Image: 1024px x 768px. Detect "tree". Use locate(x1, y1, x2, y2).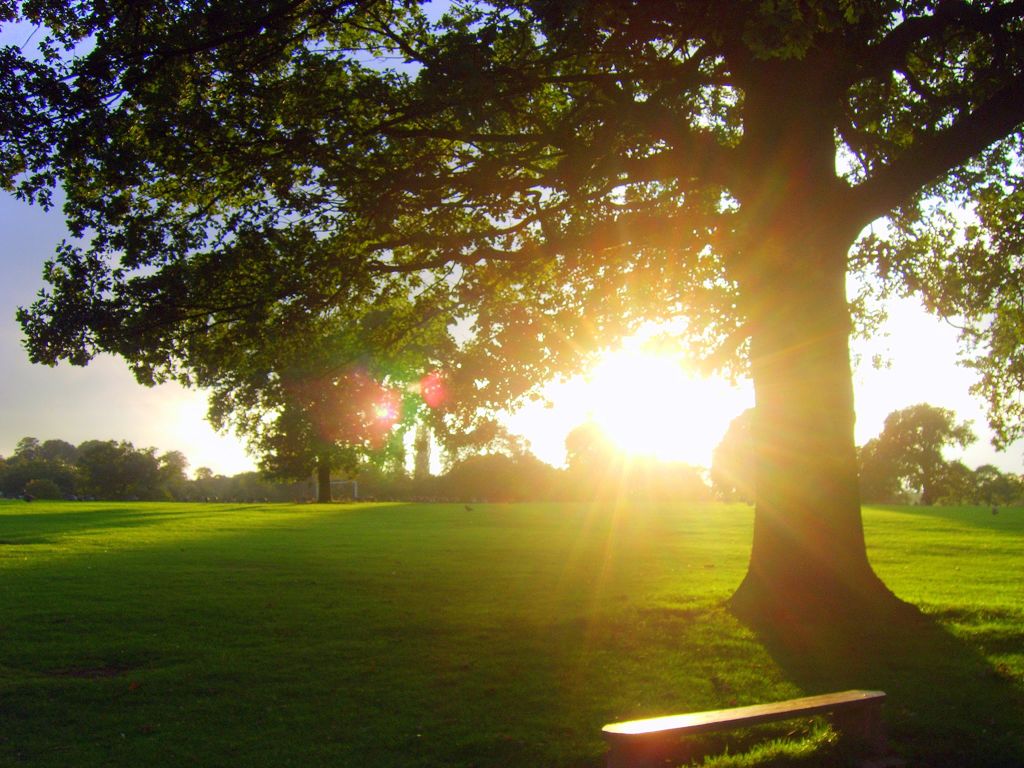
locate(701, 408, 755, 506).
